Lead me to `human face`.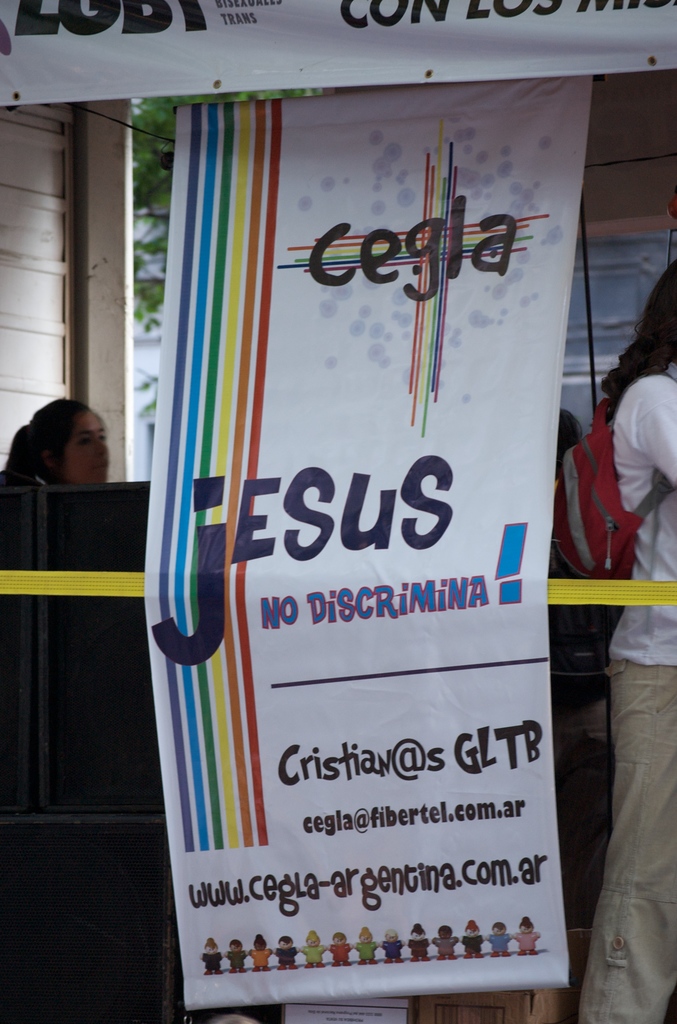
Lead to (63, 410, 114, 483).
